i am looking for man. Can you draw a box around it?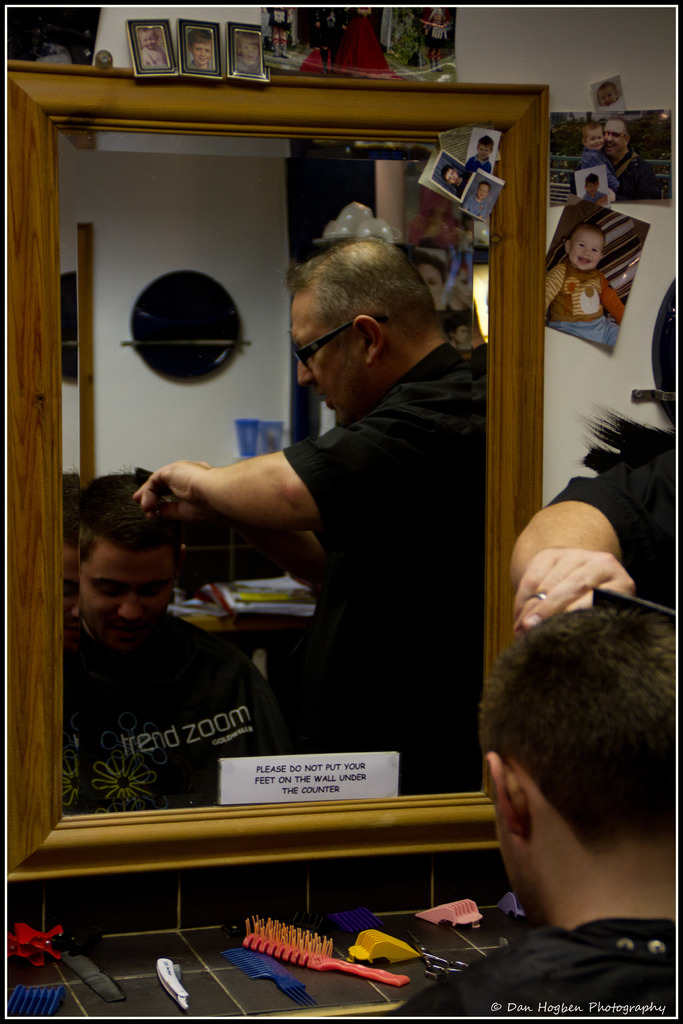
Sure, the bounding box is (x1=391, y1=593, x2=682, y2=1021).
